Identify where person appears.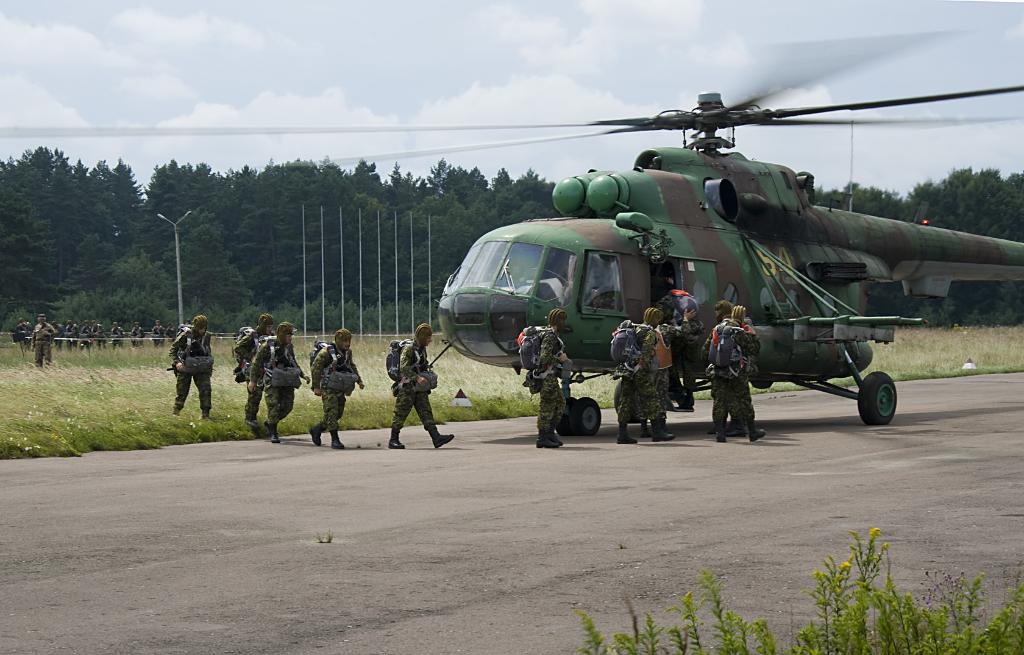
Appears at bbox(534, 309, 570, 446).
